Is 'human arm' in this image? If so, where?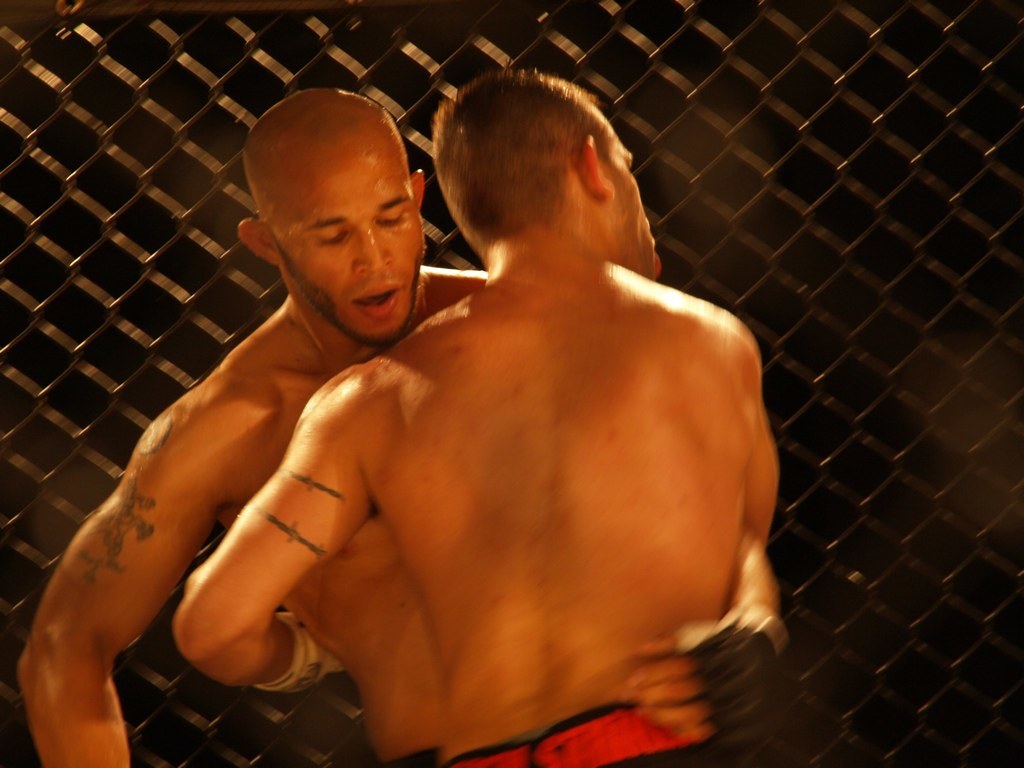
Yes, at box(51, 416, 219, 734).
